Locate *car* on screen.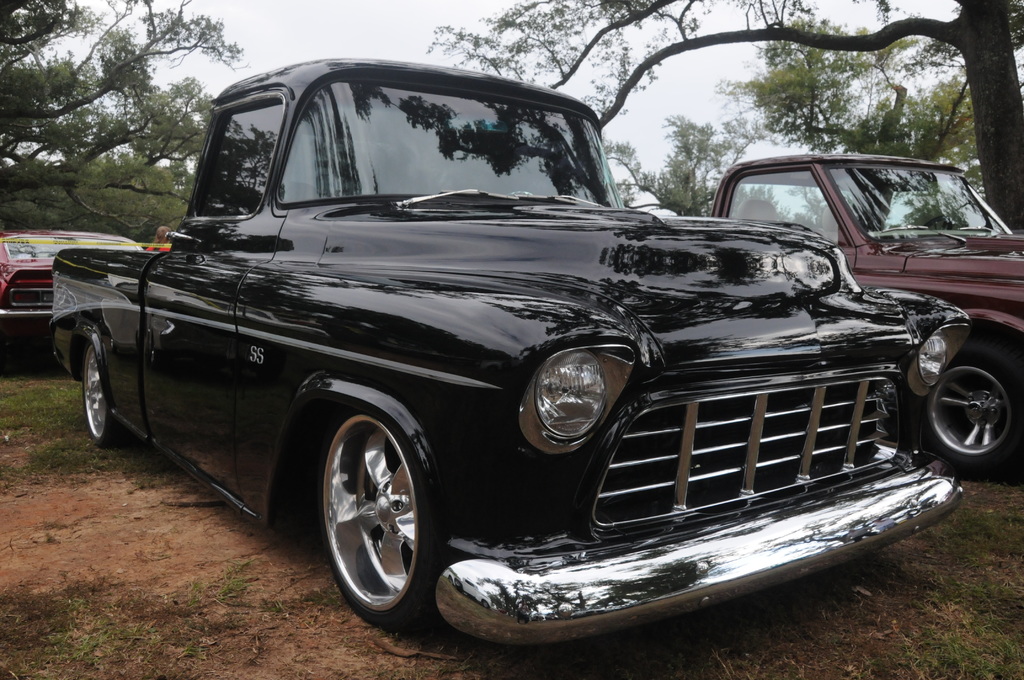
On screen at locate(0, 231, 137, 319).
